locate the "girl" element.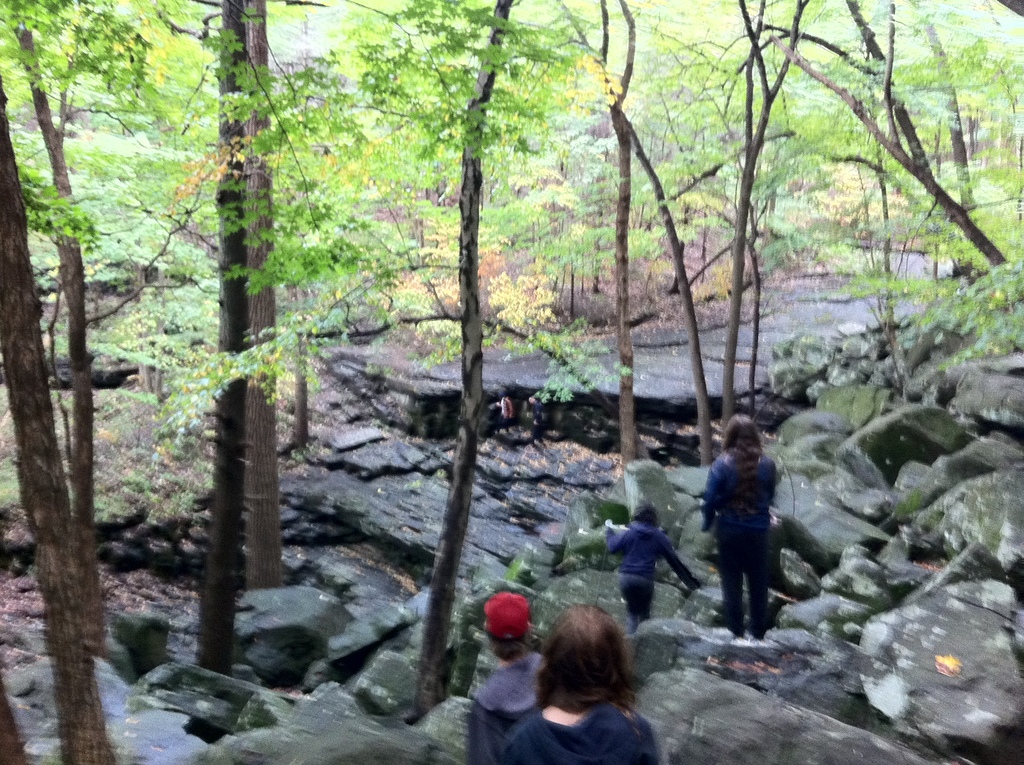
Element bbox: l=500, t=605, r=661, b=764.
